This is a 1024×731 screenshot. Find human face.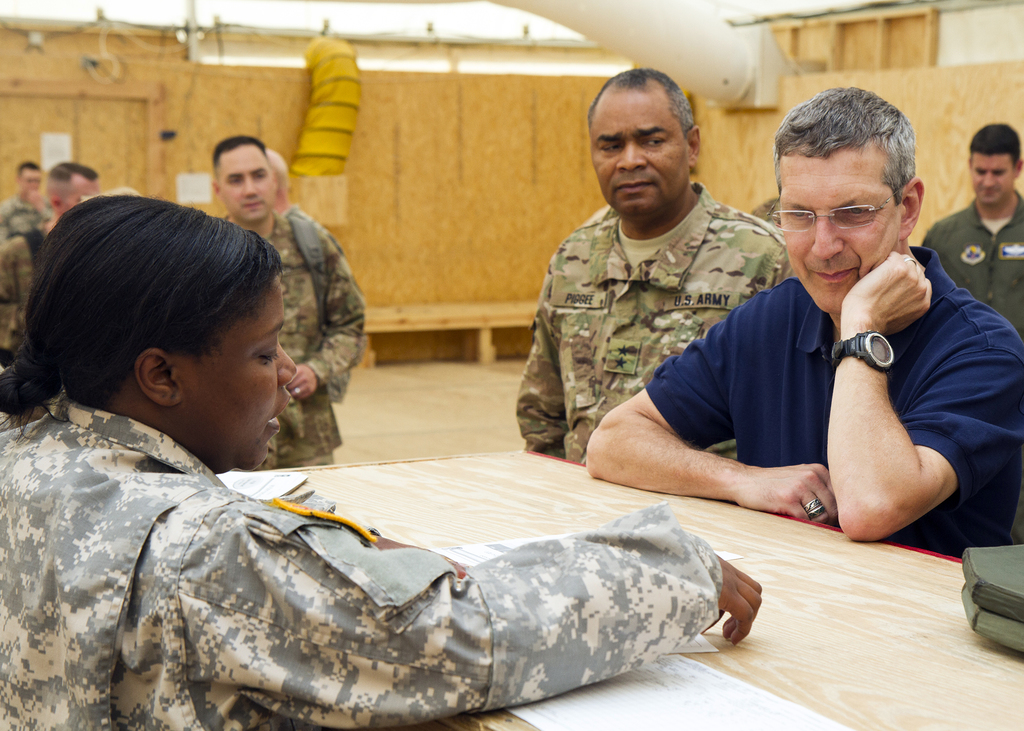
Bounding box: locate(25, 165, 38, 198).
